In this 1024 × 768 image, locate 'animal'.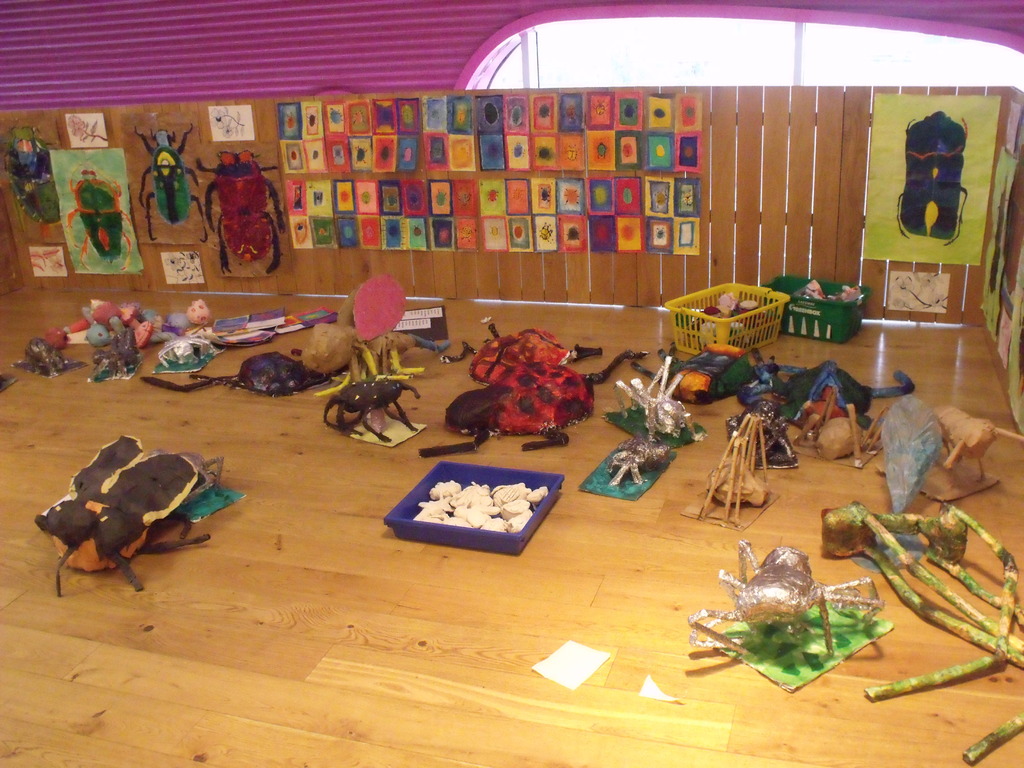
Bounding box: [left=35, top=441, right=207, bottom=602].
